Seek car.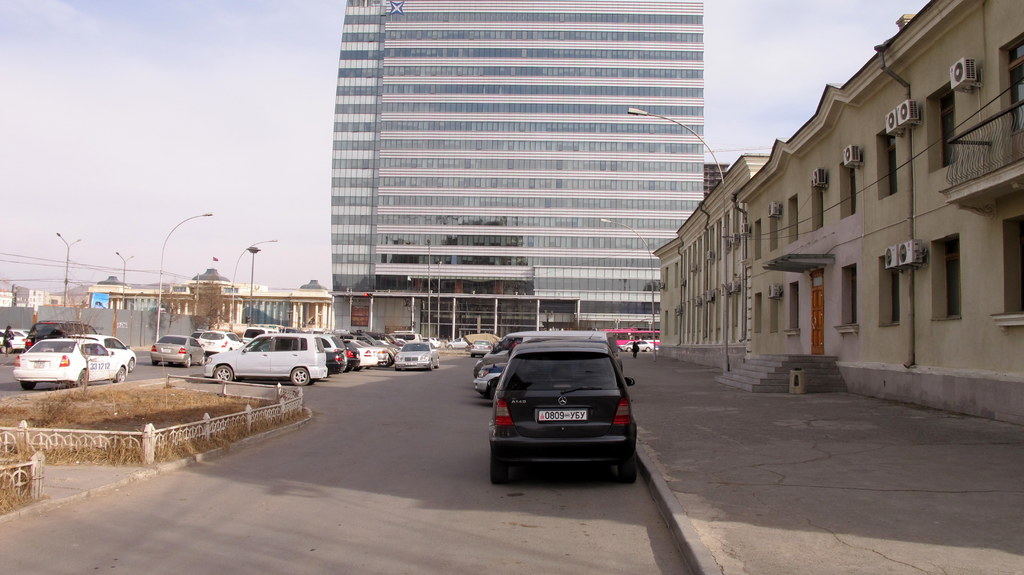
x1=199 y1=330 x2=330 y2=384.
